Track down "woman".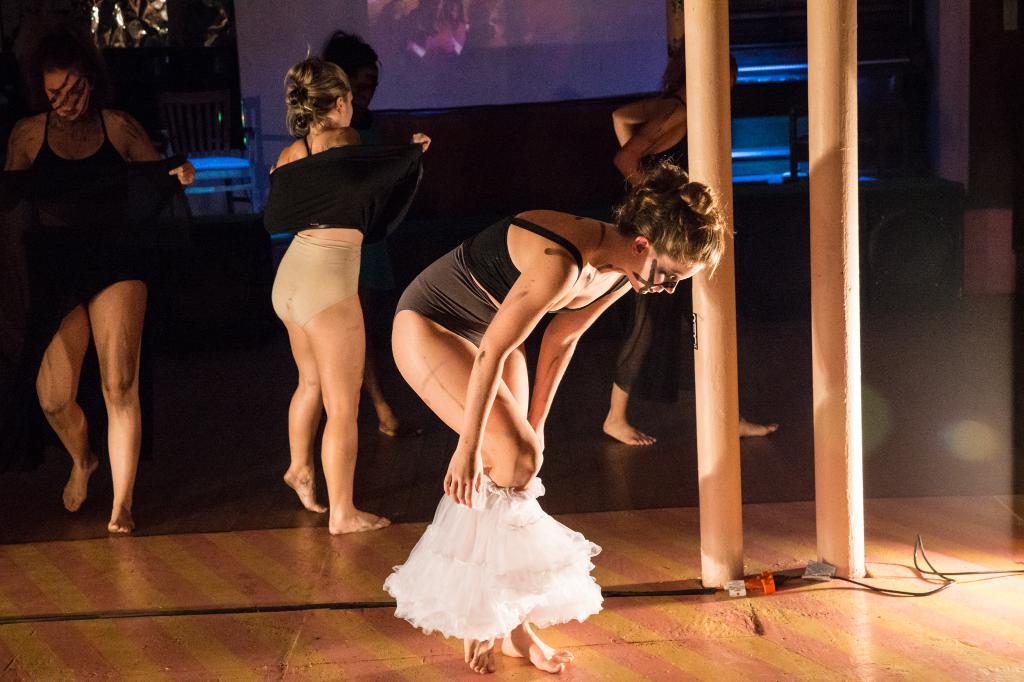
Tracked to select_region(391, 159, 726, 672).
